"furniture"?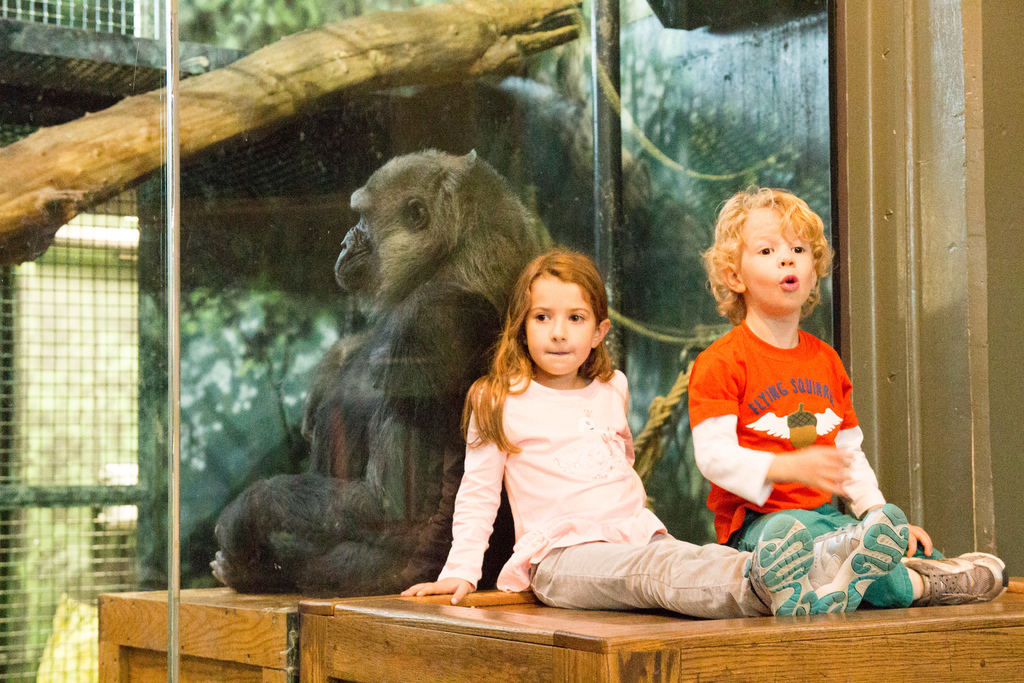
rect(99, 584, 309, 682)
